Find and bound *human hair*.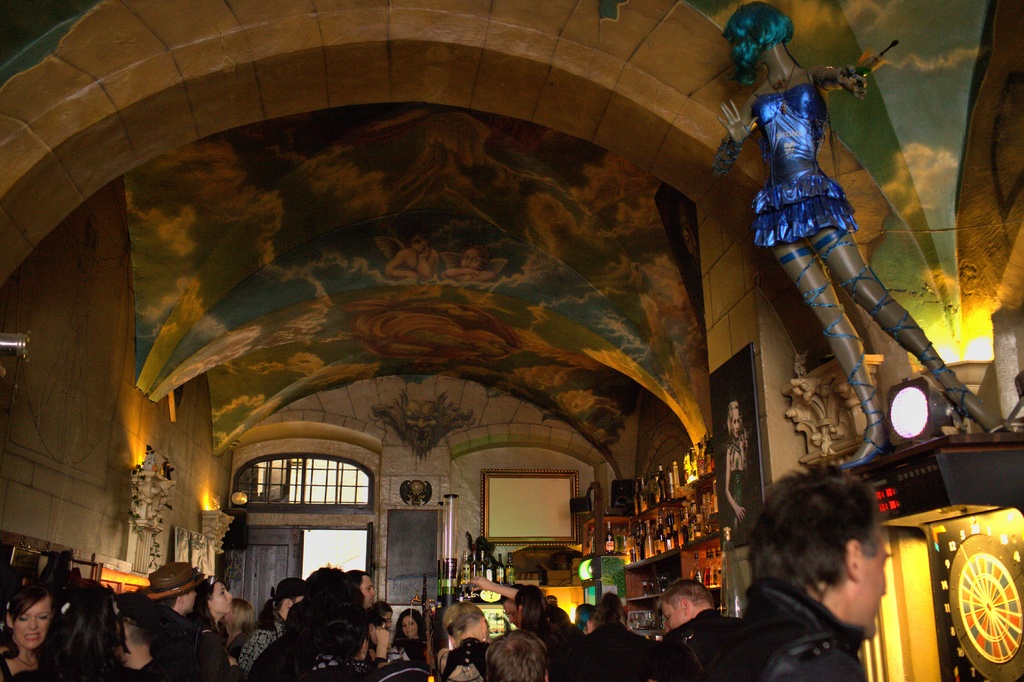
Bound: (left=40, top=581, right=125, bottom=681).
